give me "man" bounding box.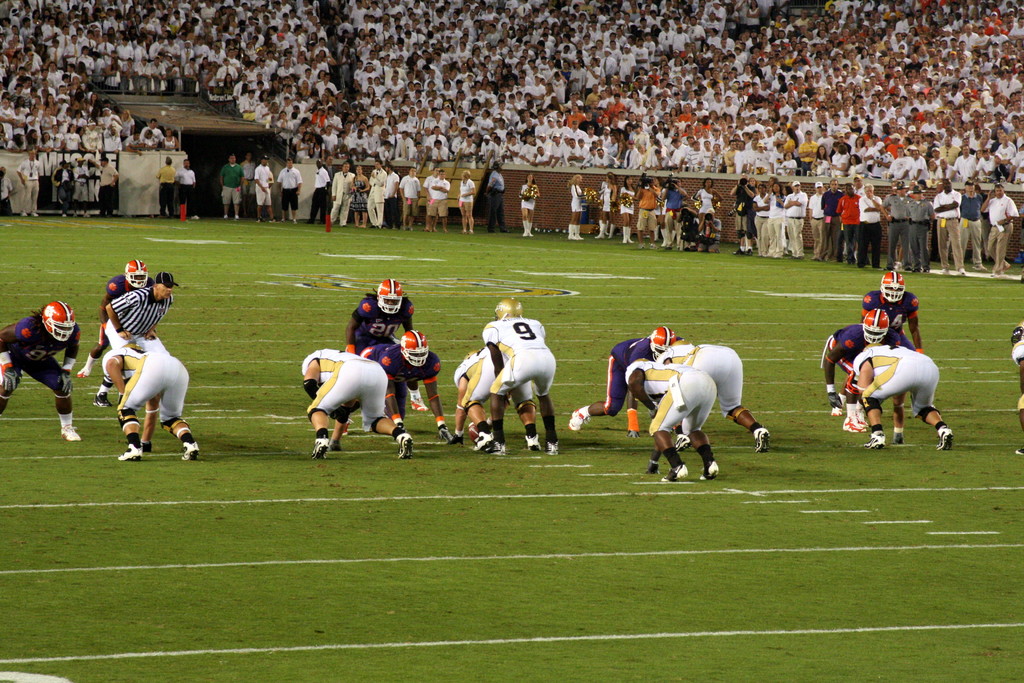
bbox=(865, 266, 924, 352).
